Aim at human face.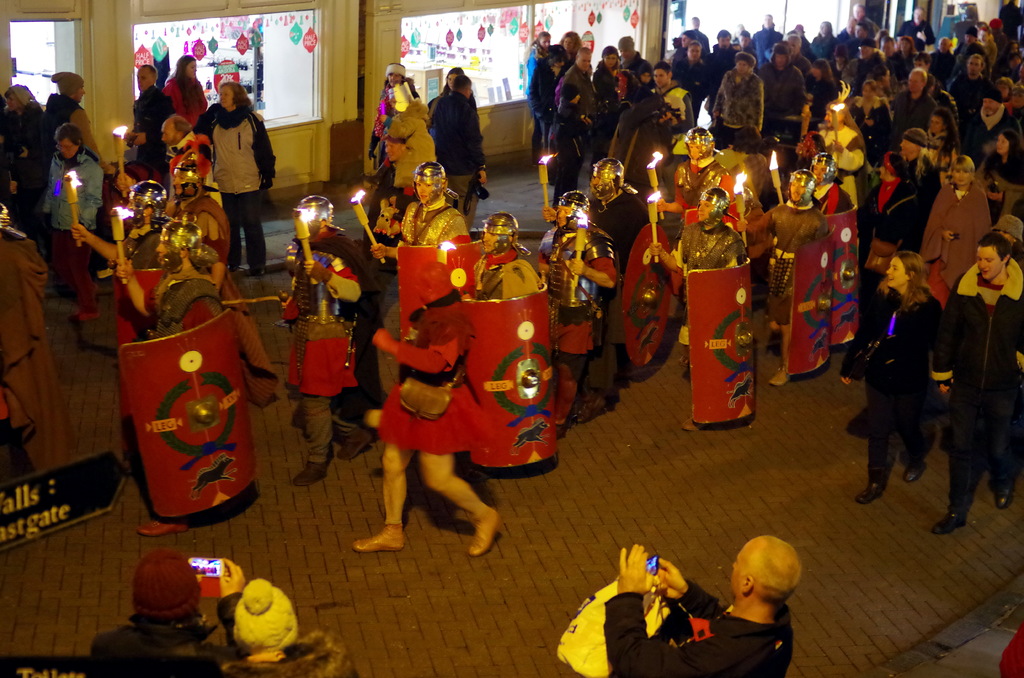
Aimed at 735:58:748:74.
